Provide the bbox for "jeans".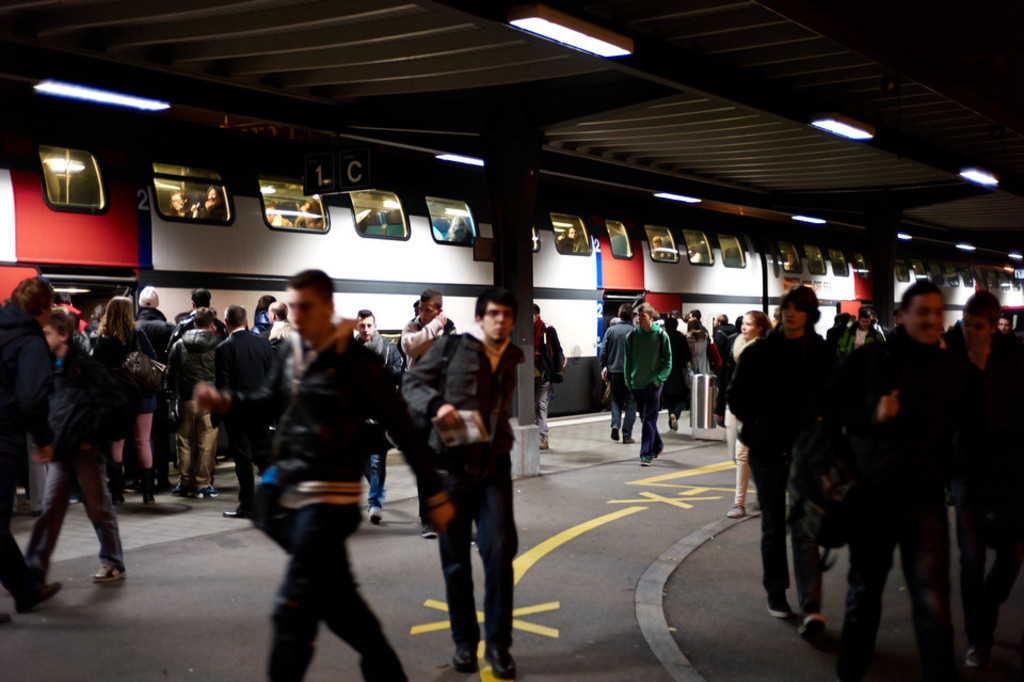
pyautogui.locateOnScreen(606, 370, 634, 432).
